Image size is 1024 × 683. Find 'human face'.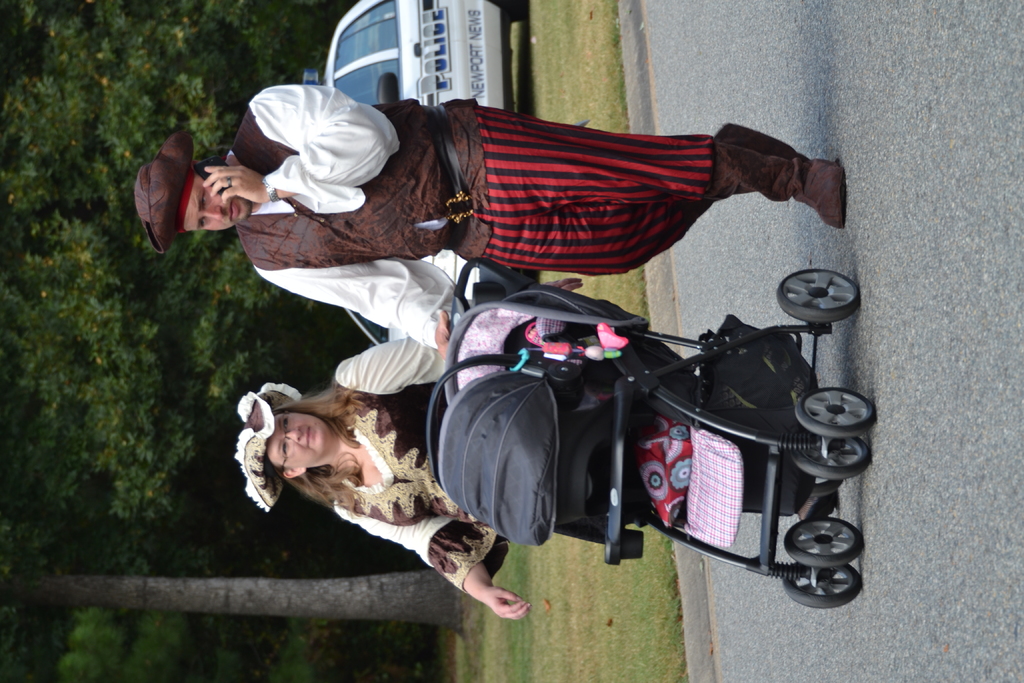
select_region(185, 172, 252, 233).
